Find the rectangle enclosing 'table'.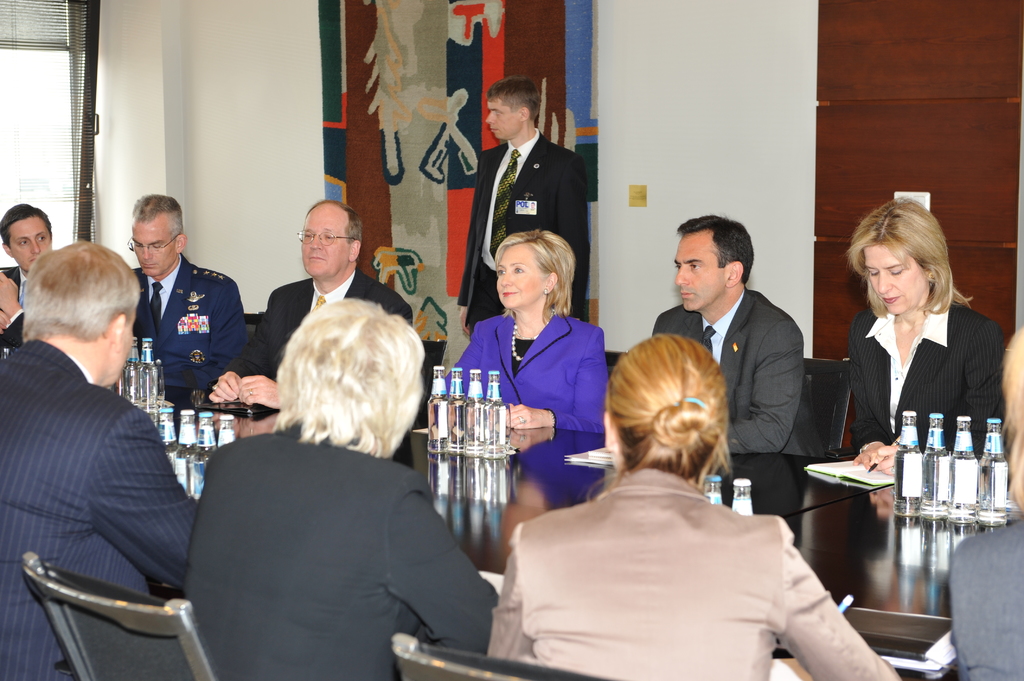
pyautogui.locateOnScreen(95, 378, 1017, 680).
